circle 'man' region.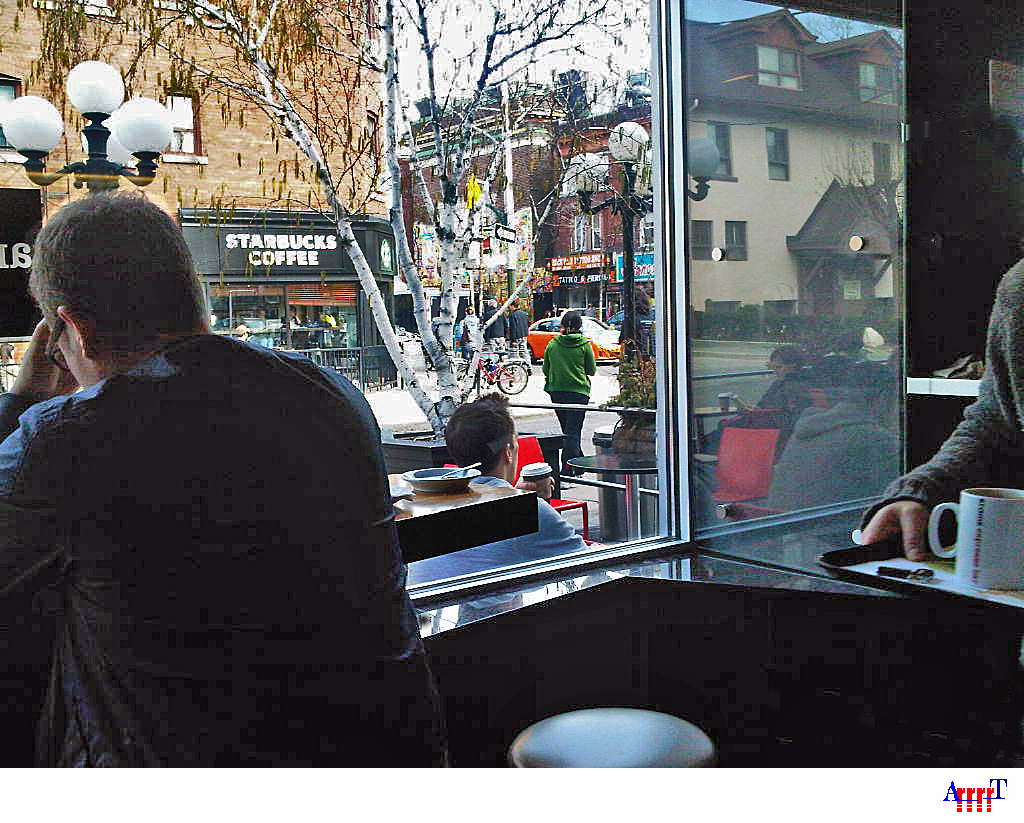
Region: x1=408 y1=393 x2=603 y2=586.
